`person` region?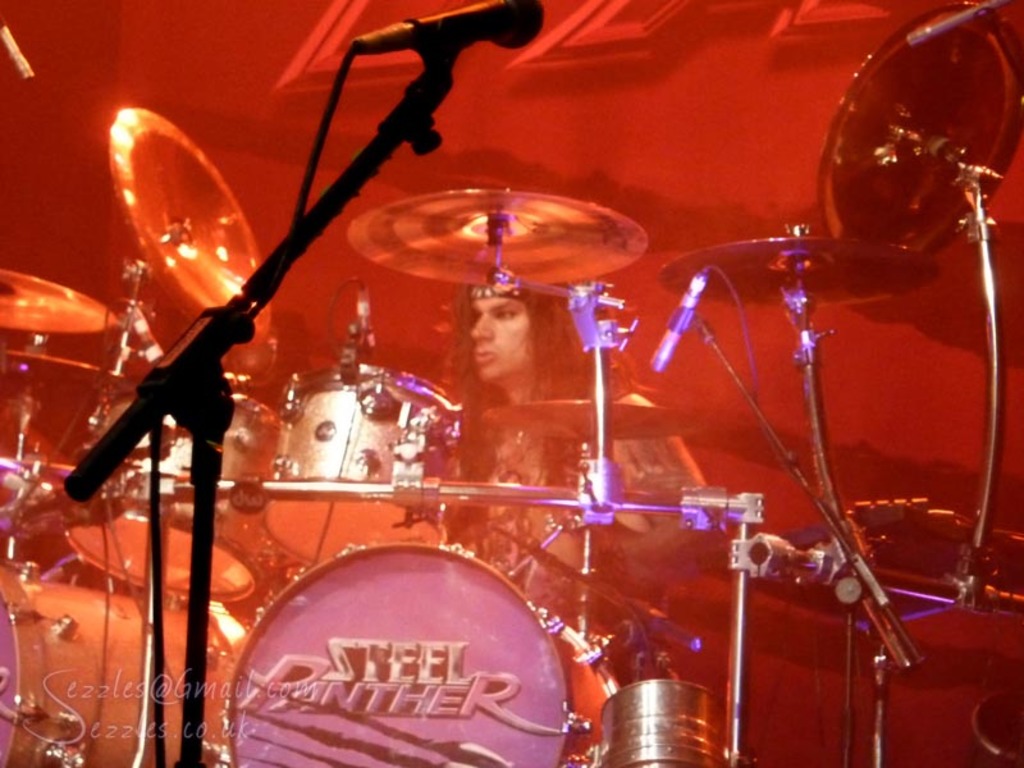
rect(449, 275, 710, 620)
